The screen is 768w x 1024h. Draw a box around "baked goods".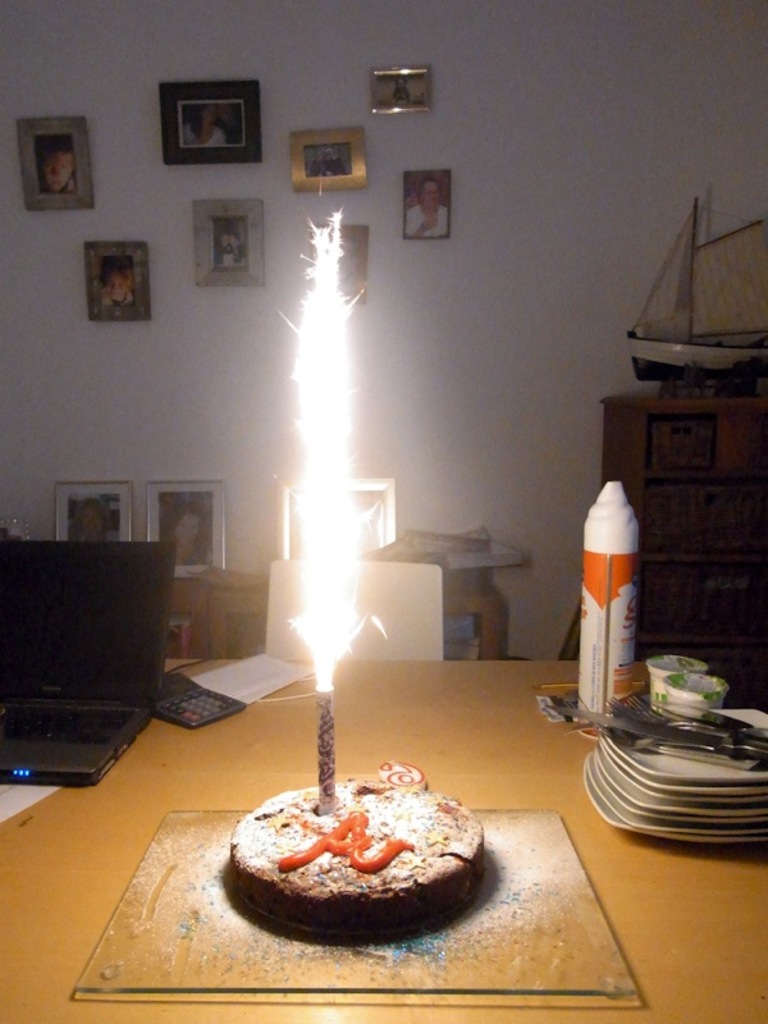
detection(224, 777, 485, 942).
